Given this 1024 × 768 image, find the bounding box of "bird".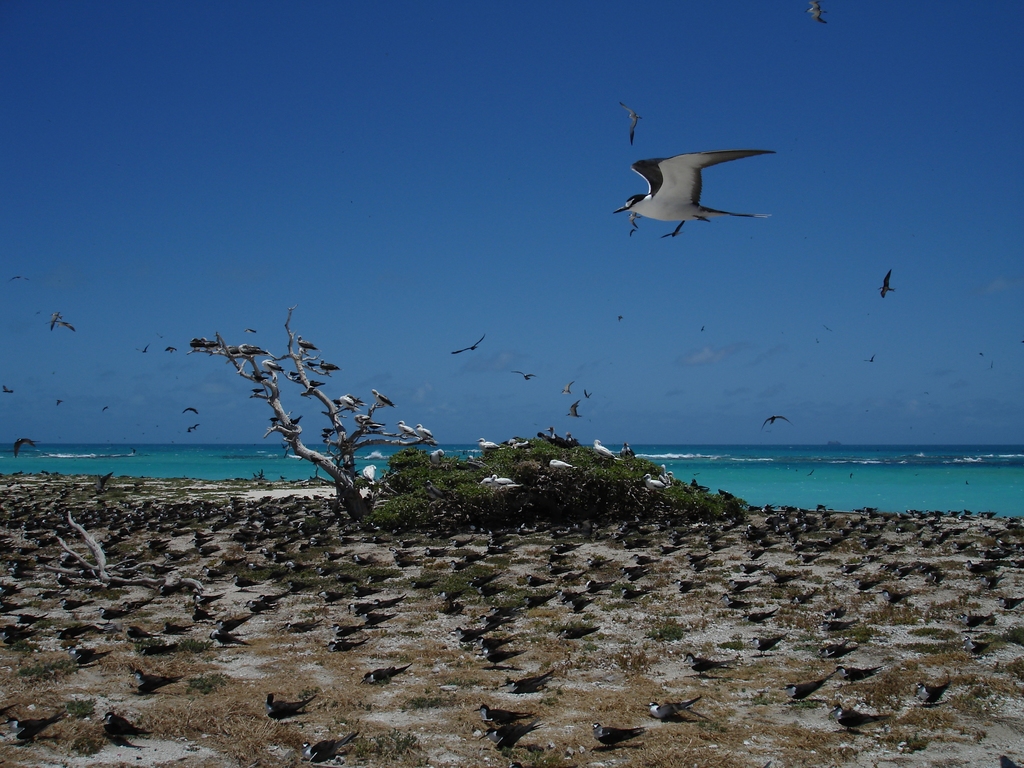
l=8, t=557, r=33, b=564.
